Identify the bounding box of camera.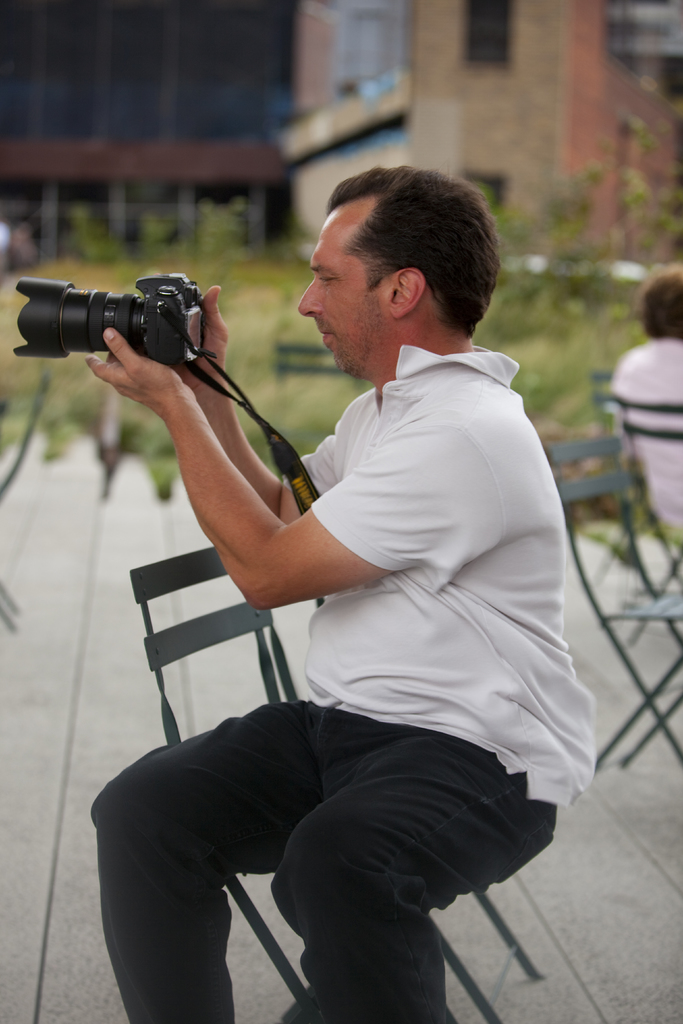
{"x1": 25, "y1": 260, "x2": 240, "y2": 368}.
